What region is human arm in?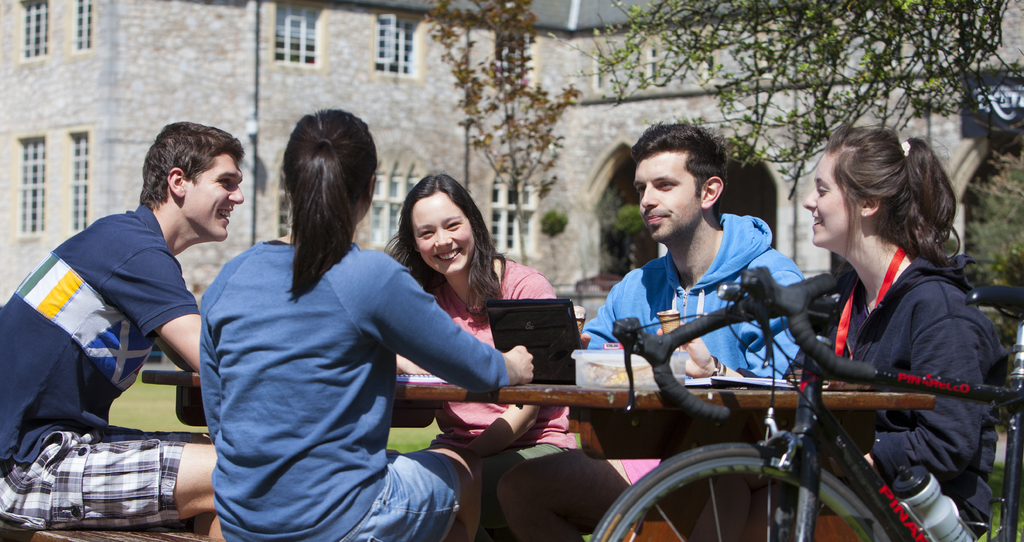
(left=99, top=243, right=203, bottom=376).
